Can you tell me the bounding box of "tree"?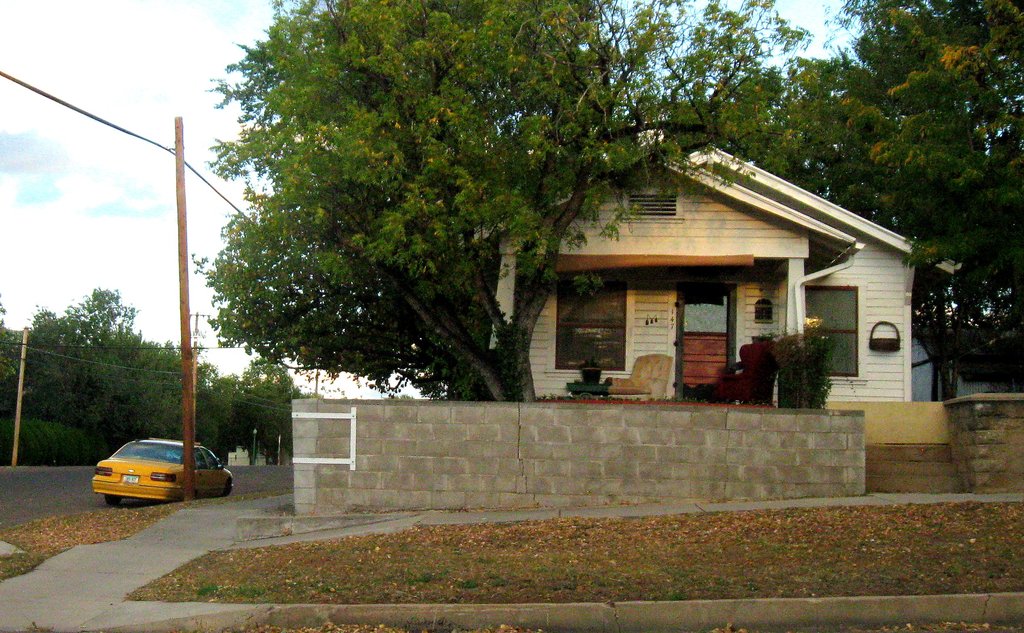
194 0 810 400.
